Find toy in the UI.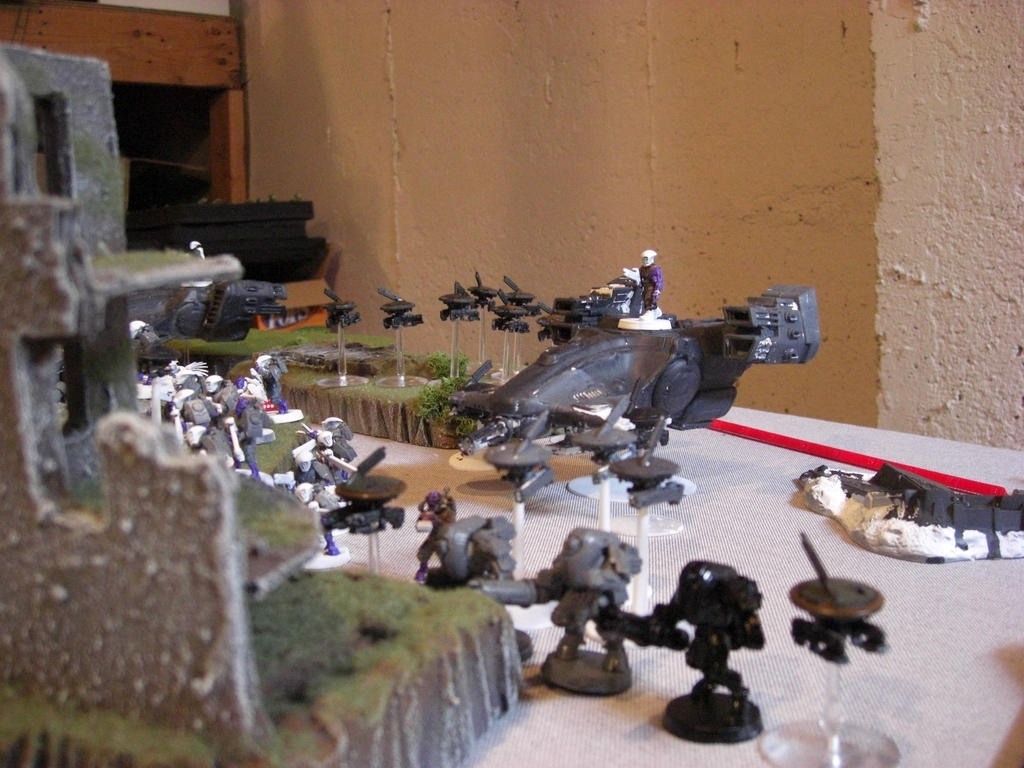
UI element at [438,282,483,319].
